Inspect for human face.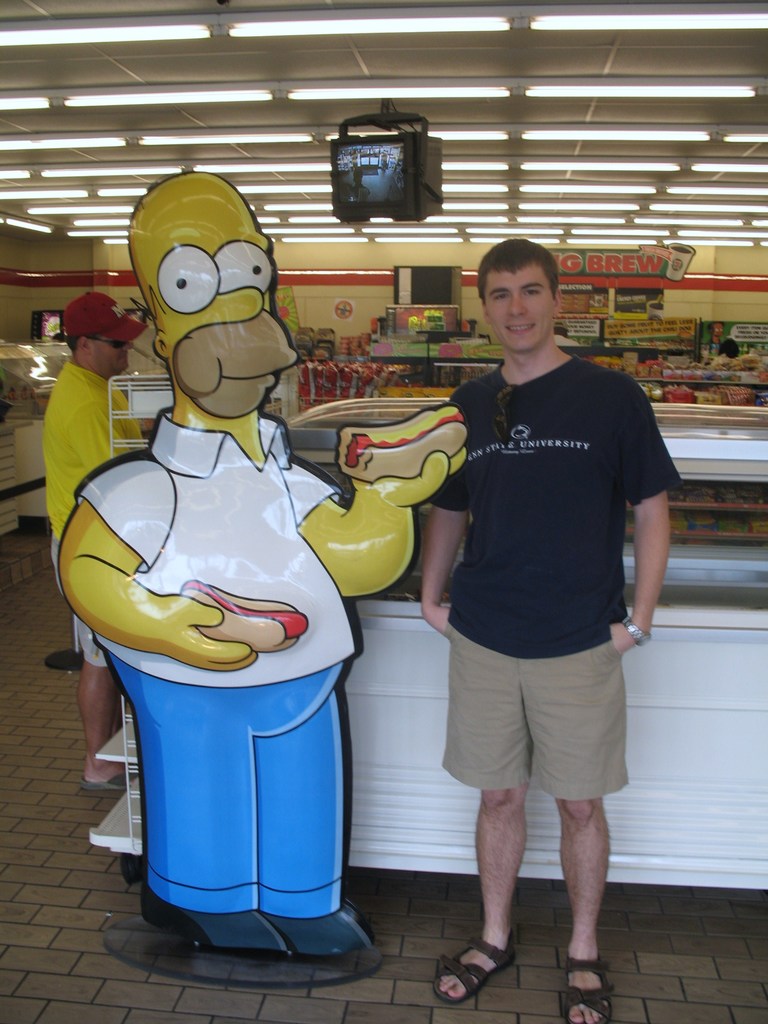
Inspection: 484,265,554,352.
